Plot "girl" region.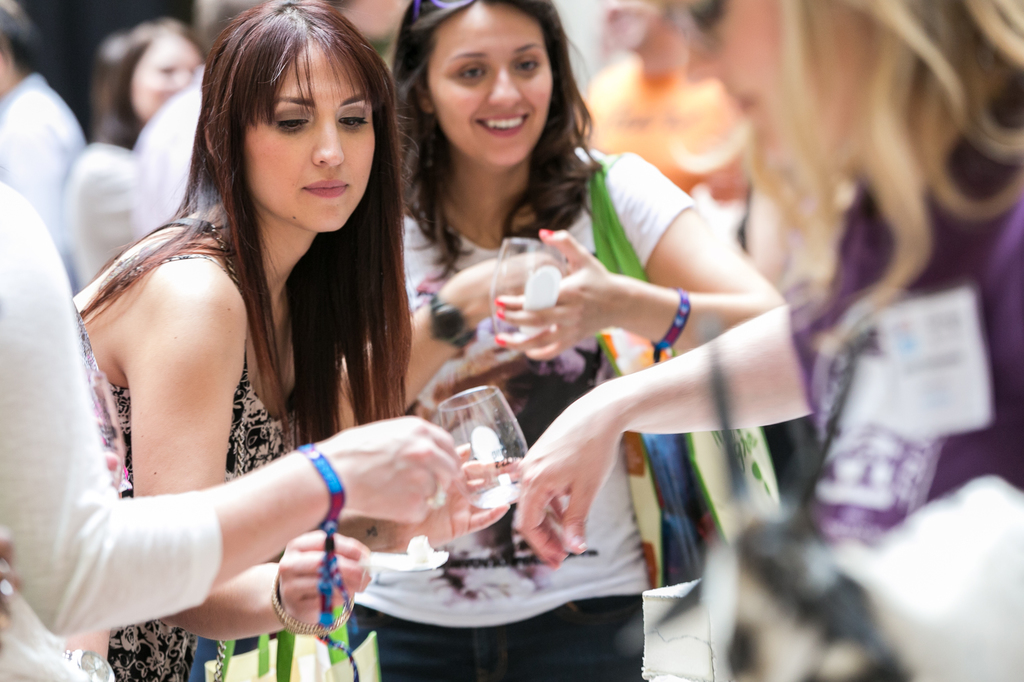
Plotted at x1=72, y1=1, x2=407, y2=678.
